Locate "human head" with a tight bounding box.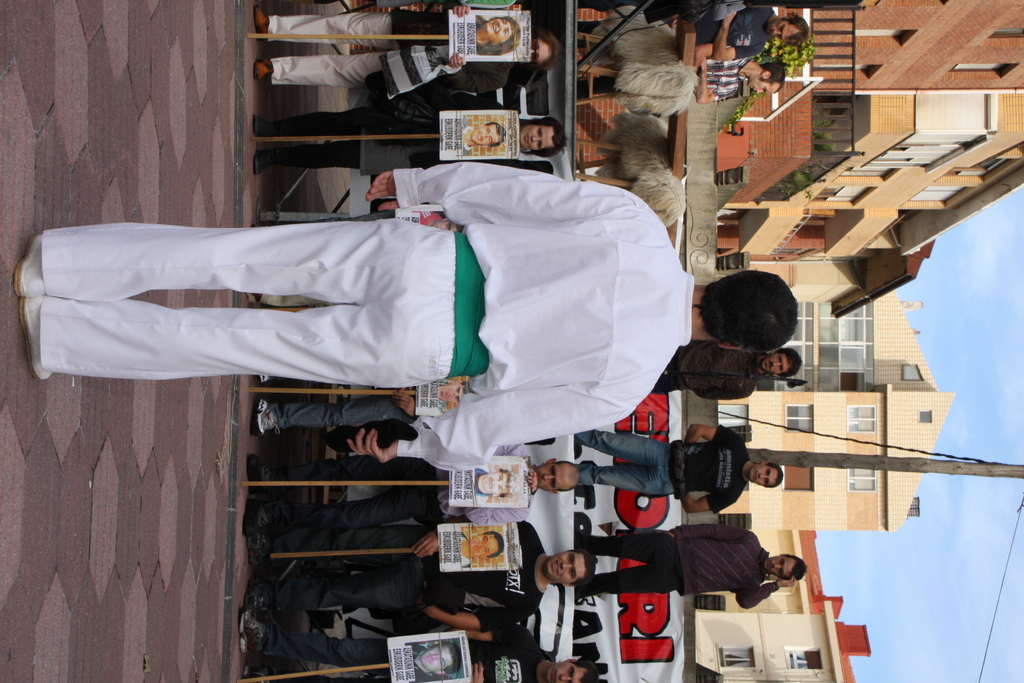
[521, 115, 568, 157].
